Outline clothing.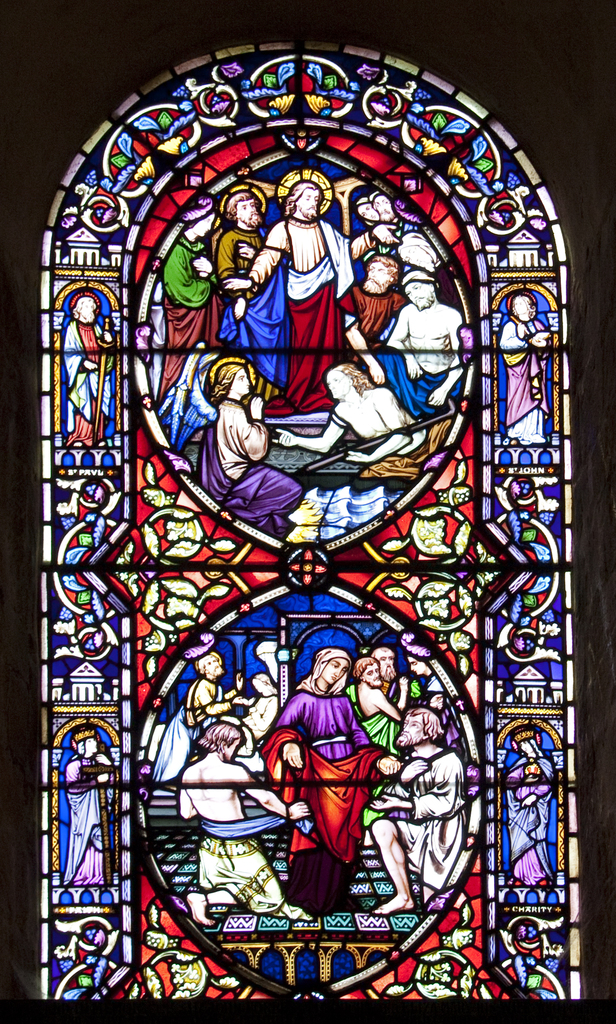
Outline: select_region(246, 212, 374, 408).
